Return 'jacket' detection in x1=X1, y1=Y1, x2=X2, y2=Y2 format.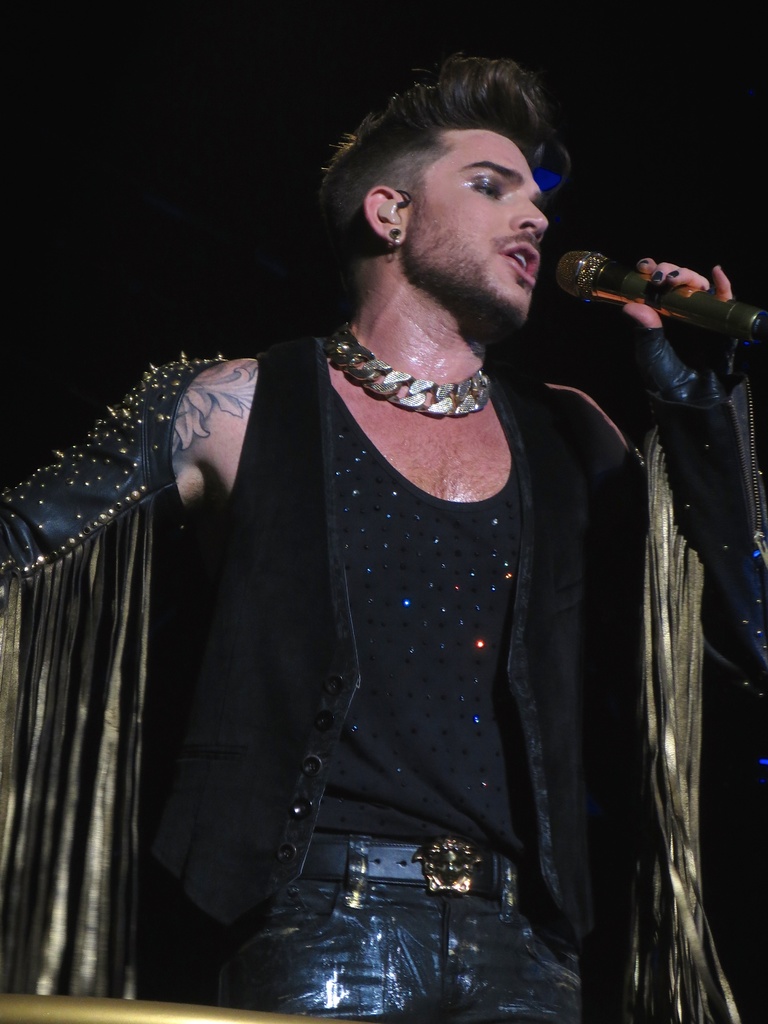
x1=38, y1=212, x2=679, y2=1006.
